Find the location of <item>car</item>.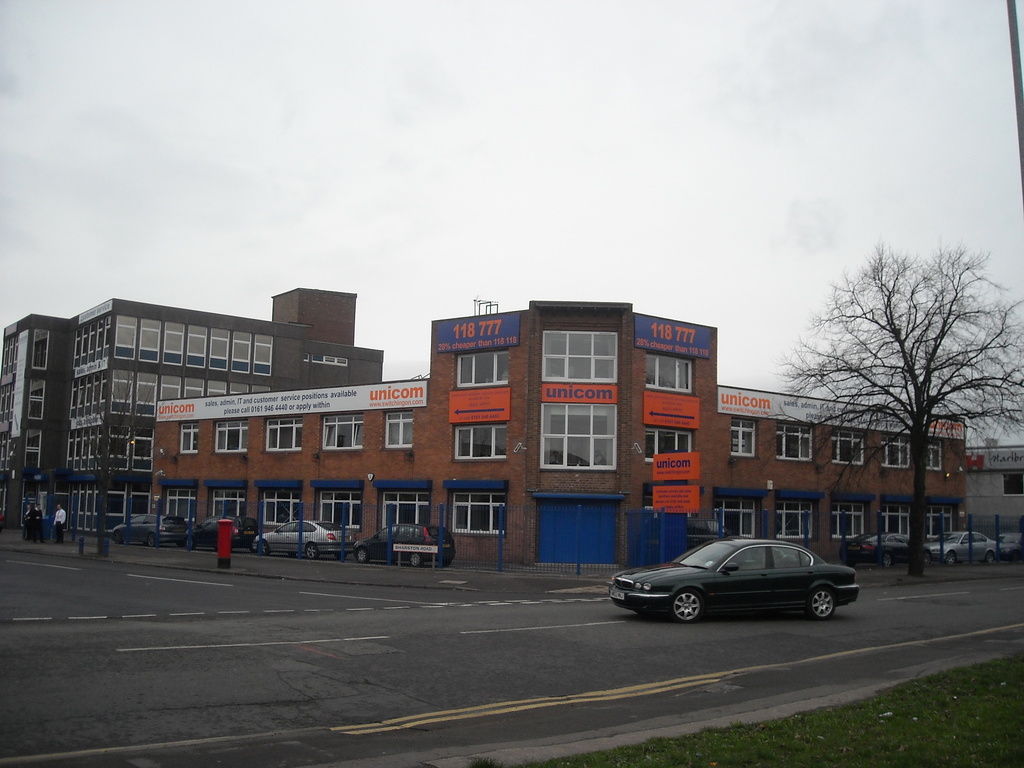
Location: pyautogui.locateOnScreen(253, 520, 355, 563).
